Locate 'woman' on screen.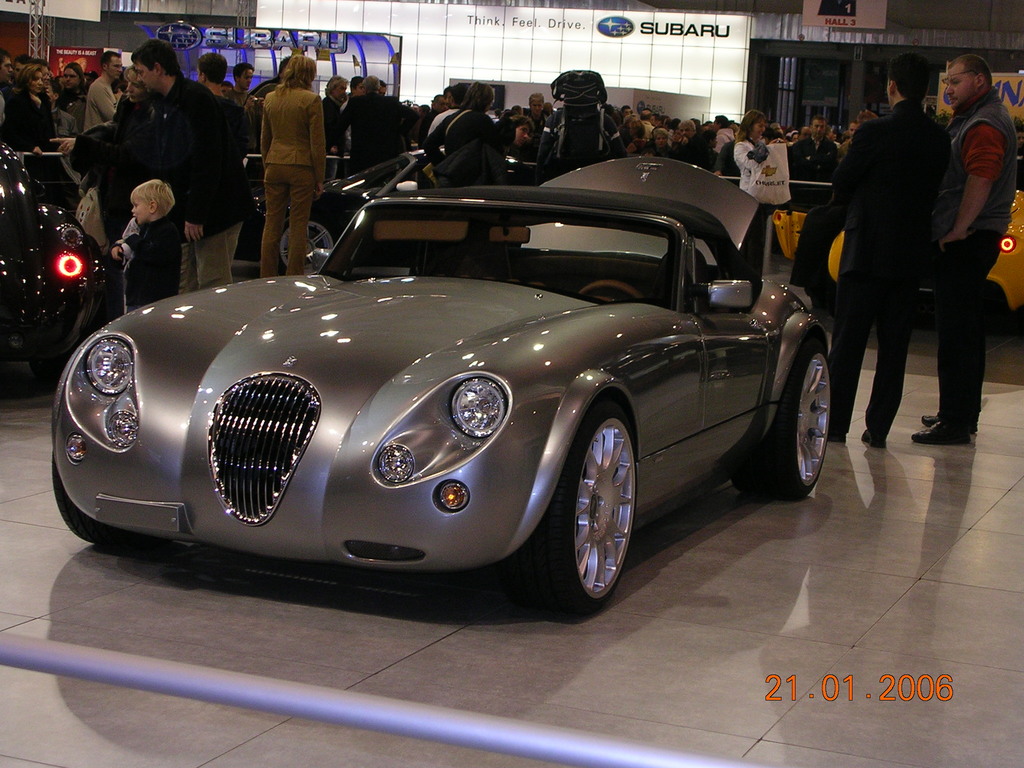
On screen at <region>645, 128, 673, 161</region>.
